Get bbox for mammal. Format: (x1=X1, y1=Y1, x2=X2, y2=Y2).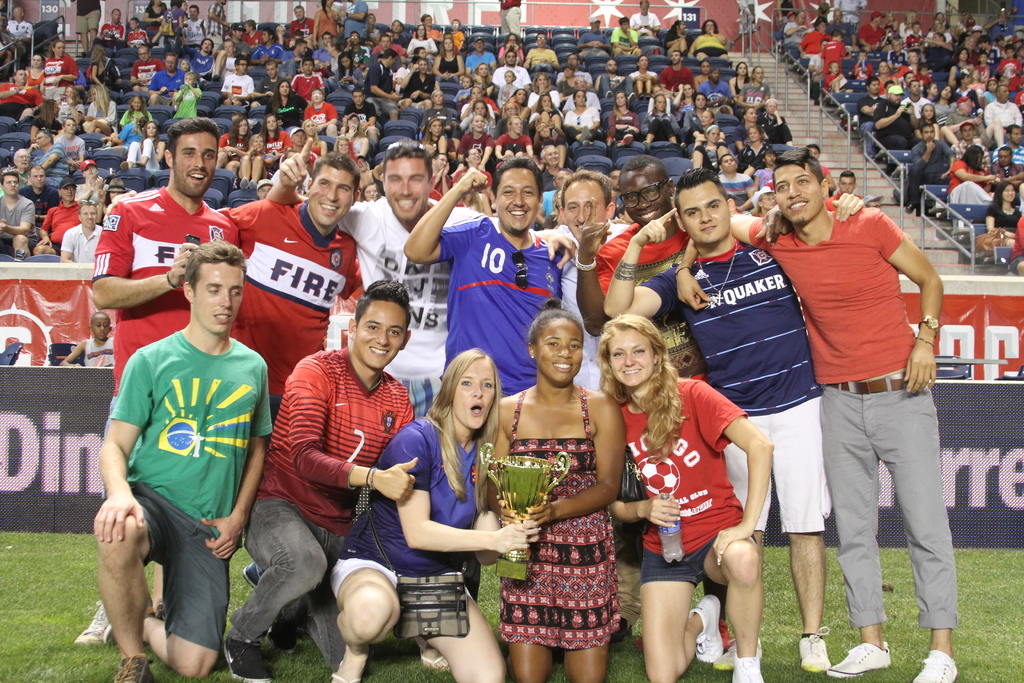
(x1=672, y1=150, x2=963, y2=682).
